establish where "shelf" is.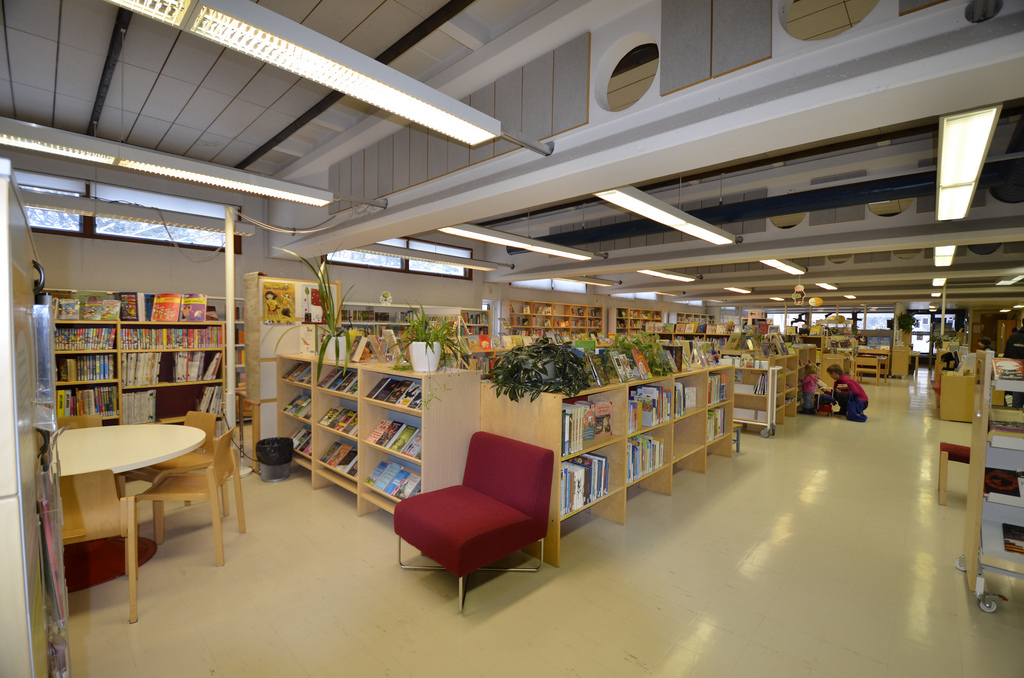
Established at {"left": 583, "top": 299, "right": 601, "bottom": 334}.
